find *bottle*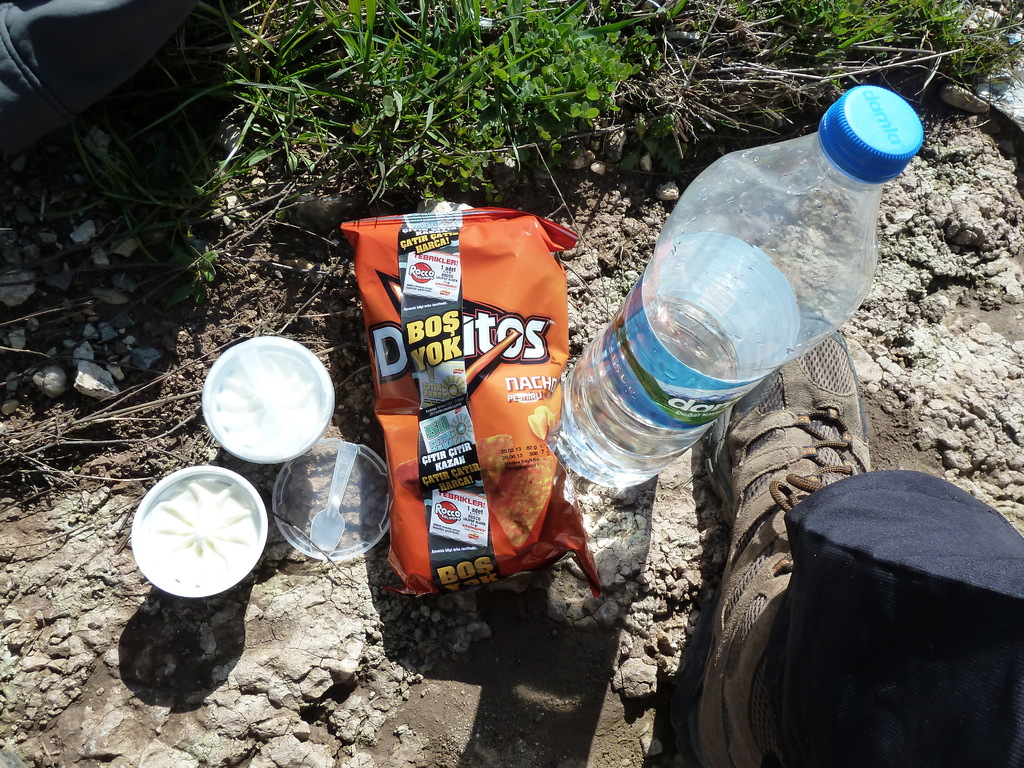
(557,81,927,495)
